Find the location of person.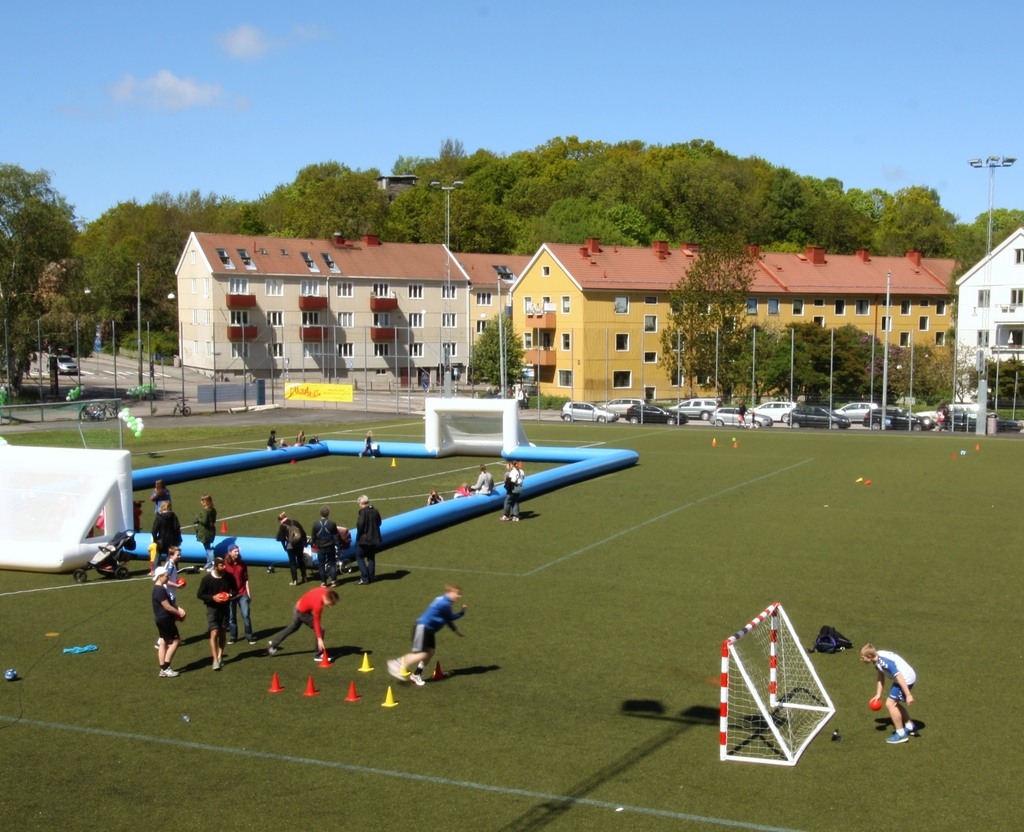
Location: detection(934, 398, 950, 432).
